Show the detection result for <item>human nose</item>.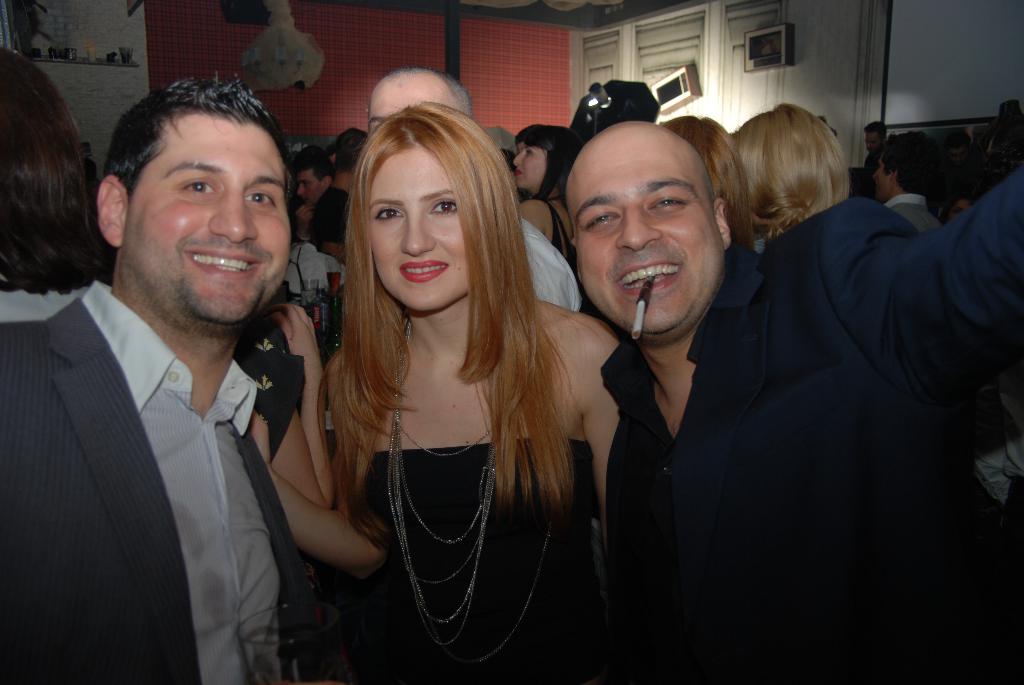
bbox=(618, 203, 660, 246).
